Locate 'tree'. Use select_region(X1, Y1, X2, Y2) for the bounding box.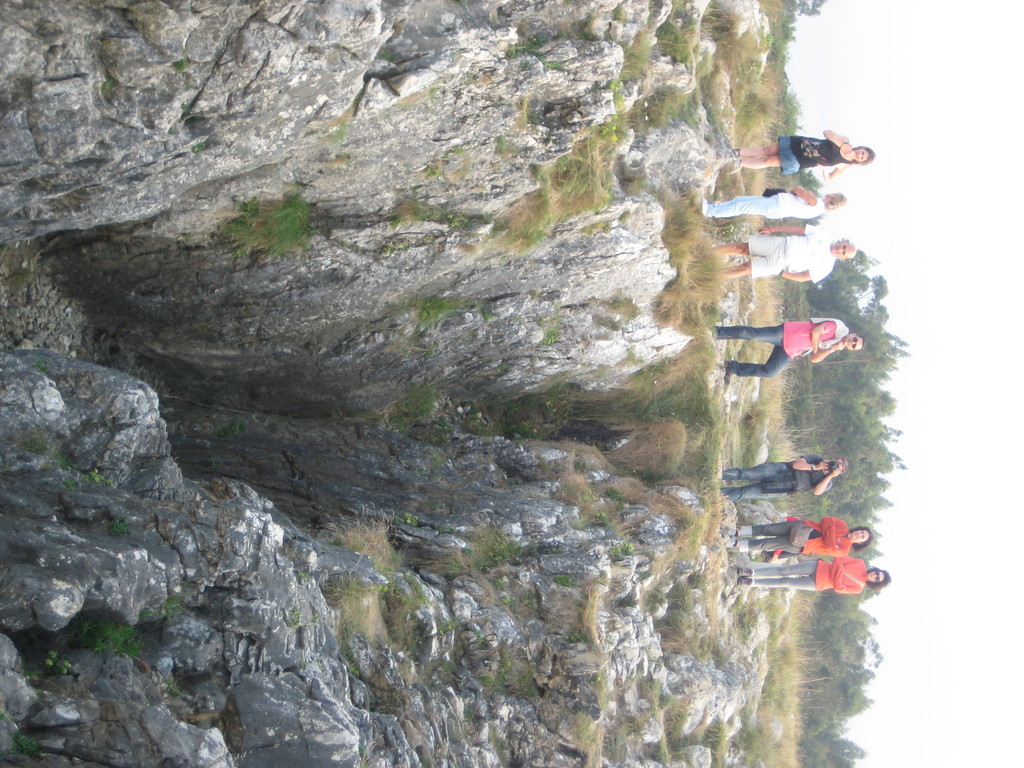
select_region(799, 0, 828, 19).
